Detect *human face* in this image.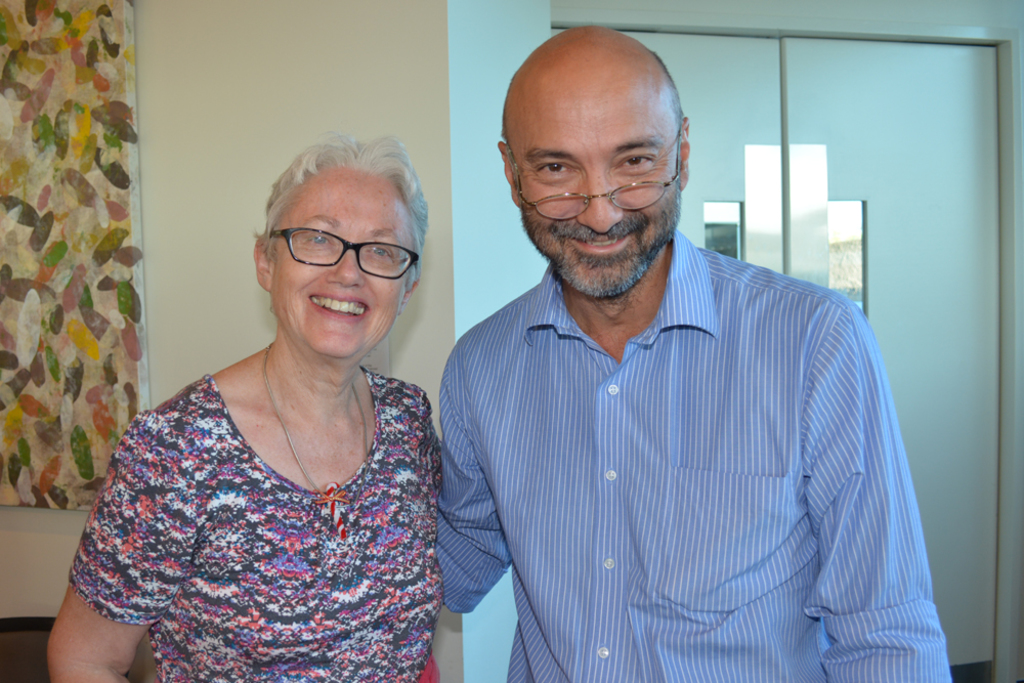
Detection: 268, 171, 418, 362.
